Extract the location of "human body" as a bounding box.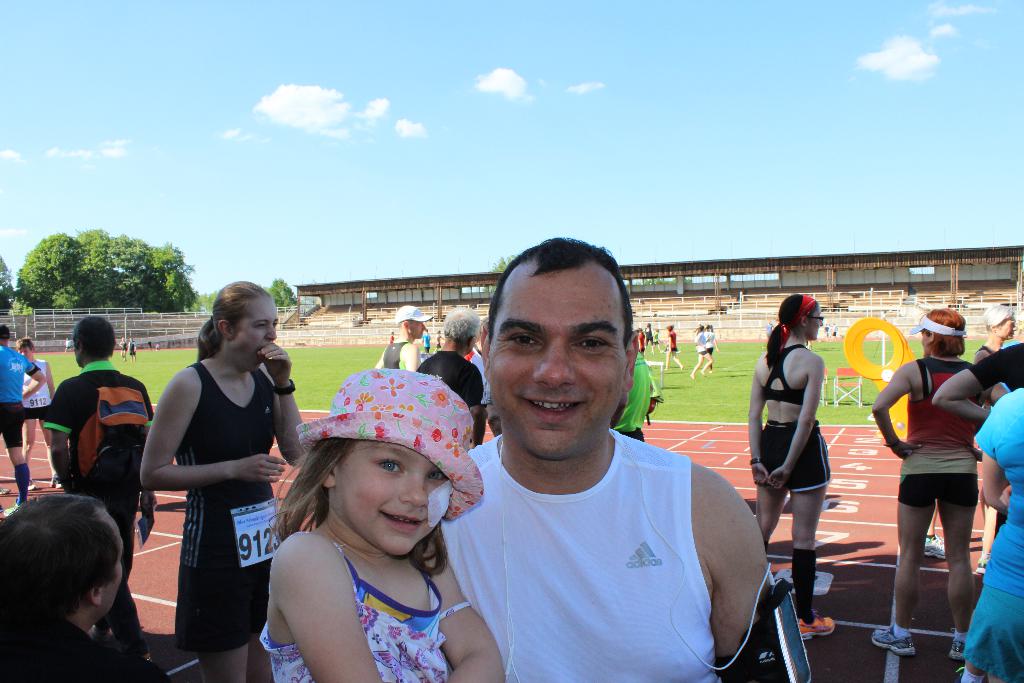
754:341:840:641.
